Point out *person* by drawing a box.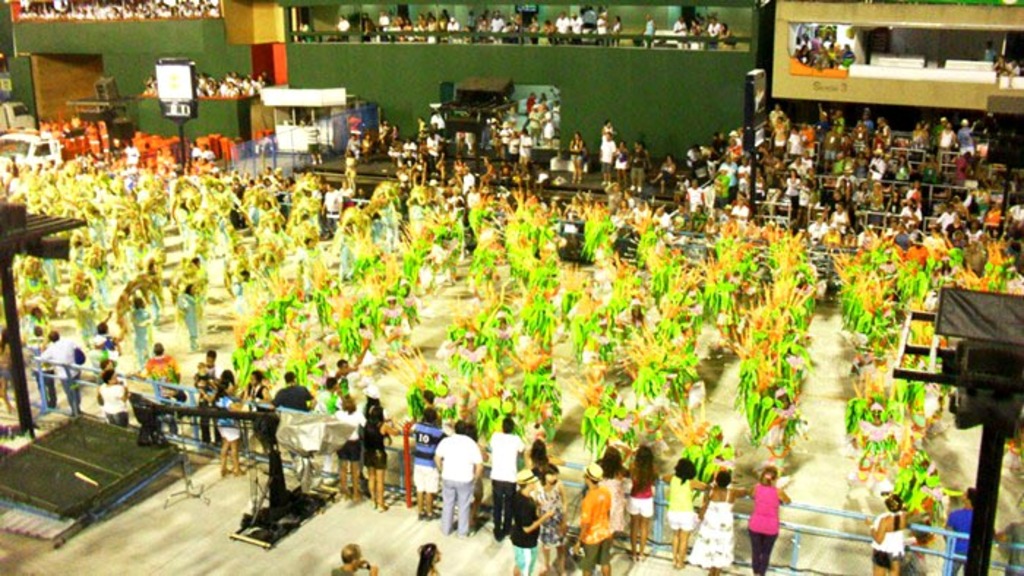
<region>42, 327, 79, 408</region>.
